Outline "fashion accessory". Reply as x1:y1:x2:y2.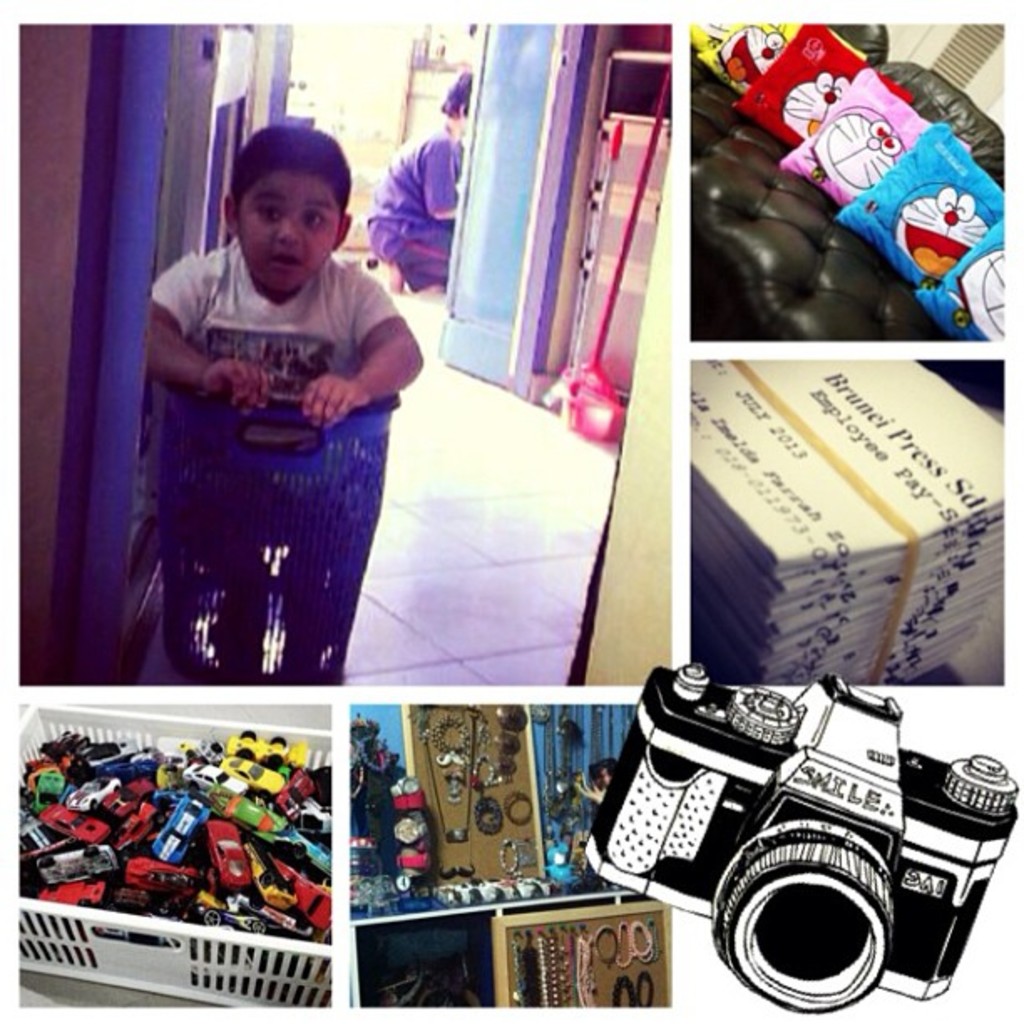
636:972:656:1011.
